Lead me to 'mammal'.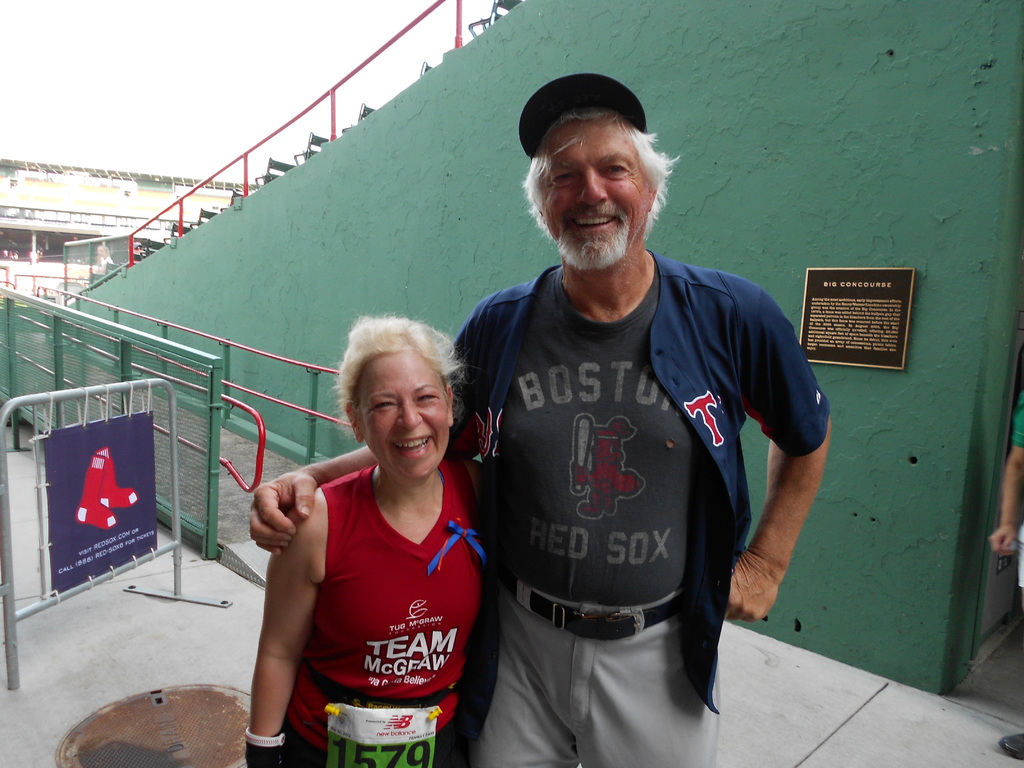
Lead to <box>132,242,144,264</box>.
